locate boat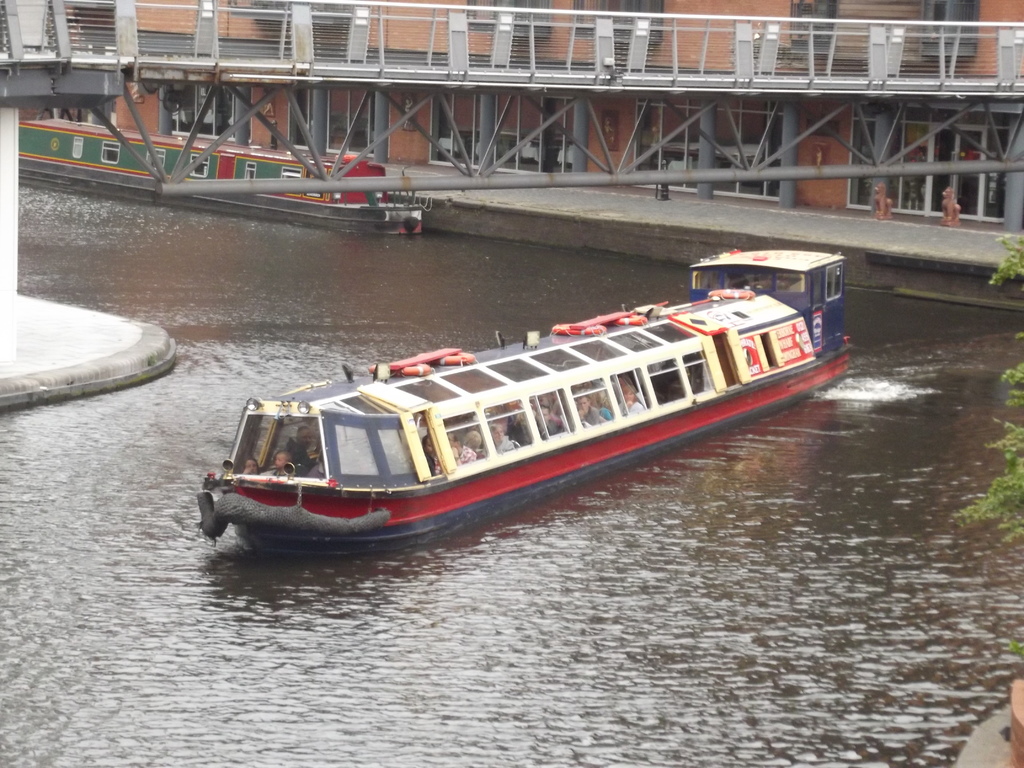
[19, 113, 426, 235]
